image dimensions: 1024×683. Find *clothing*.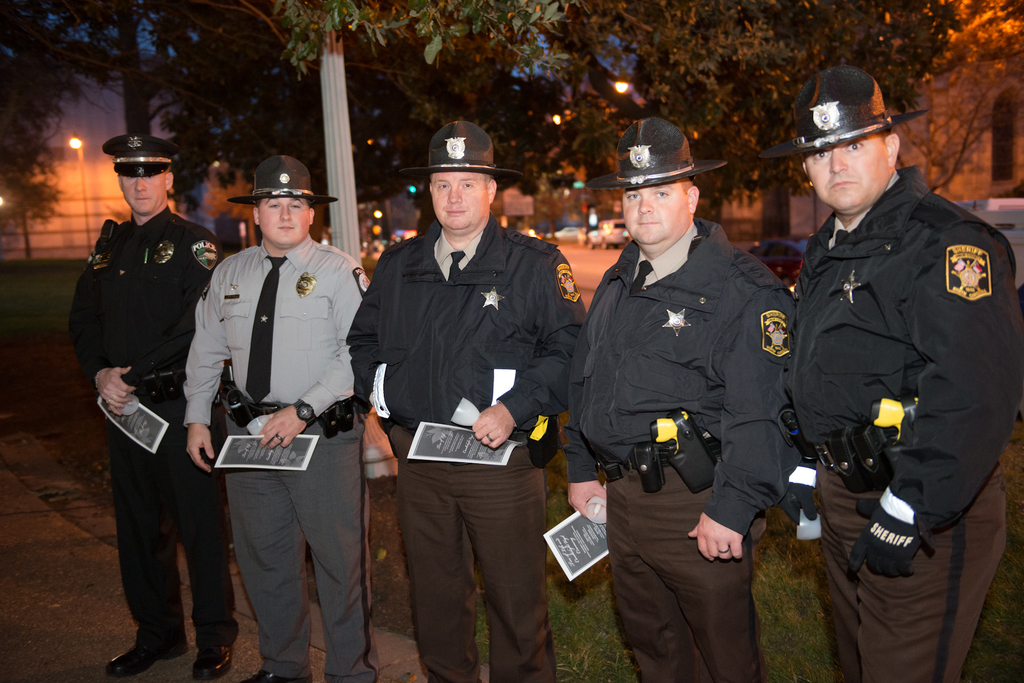
bbox=(64, 206, 228, 661).
